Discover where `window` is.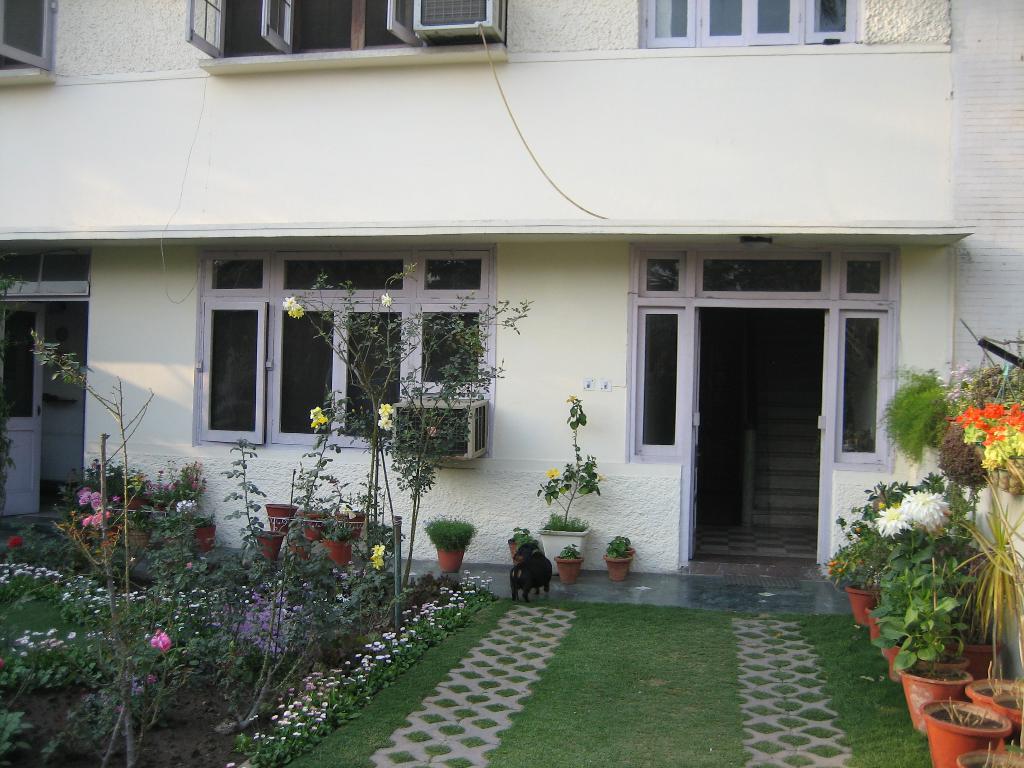
Discovered at (x1=0, y1=0, x2=52, y2=84).
